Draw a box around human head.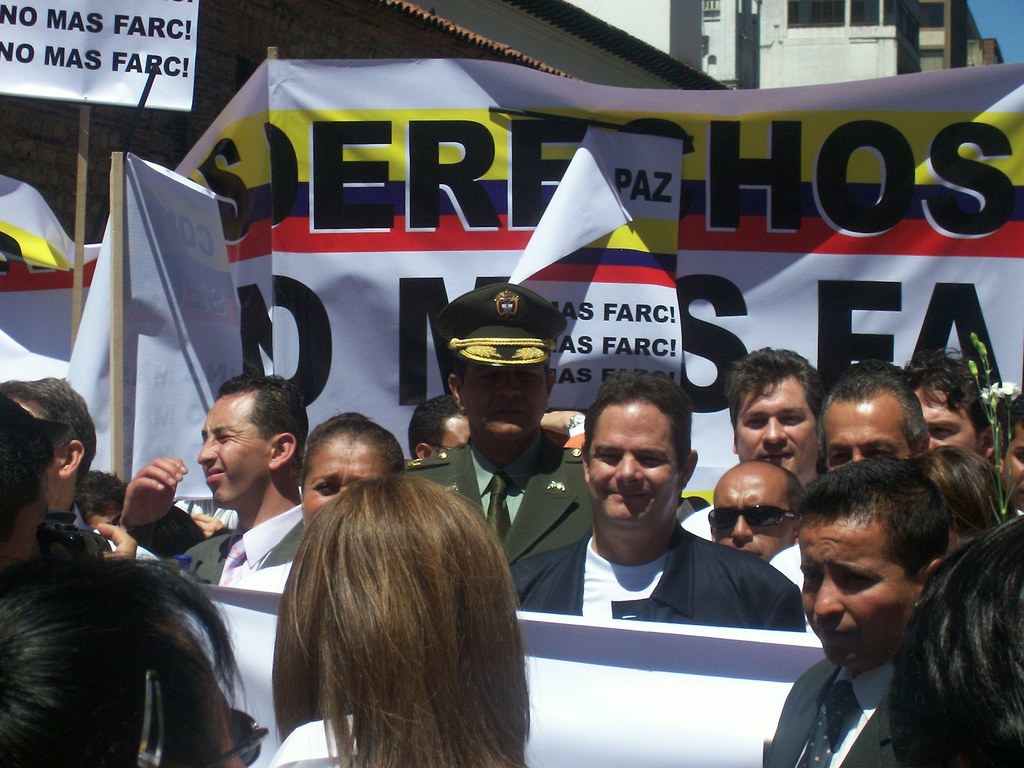
(x1=907, y1=356, x2=997, y2=460).
